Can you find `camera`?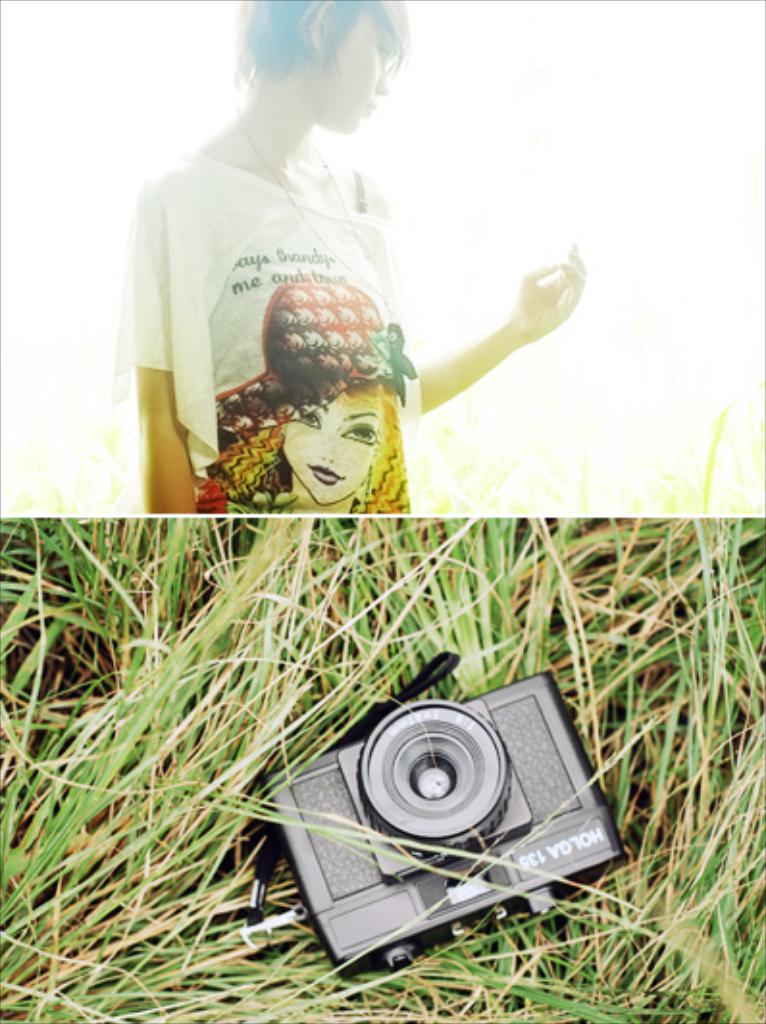
Yes, bounding box: <region>281, 658, 606, 957</region>.
